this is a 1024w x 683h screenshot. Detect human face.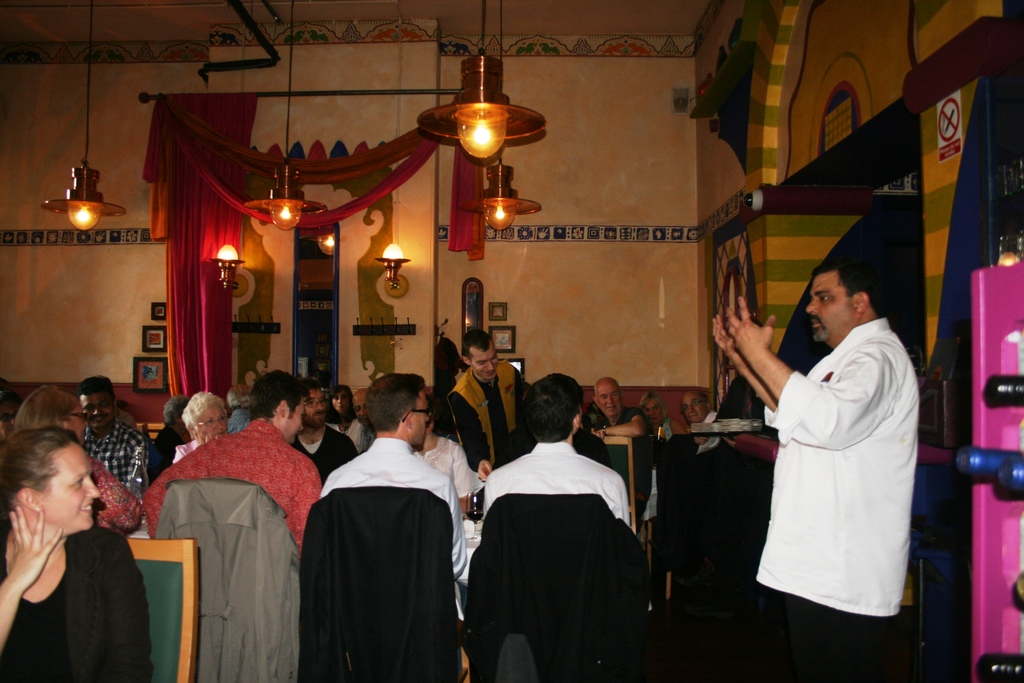
box(348, 395, 368, 427).
